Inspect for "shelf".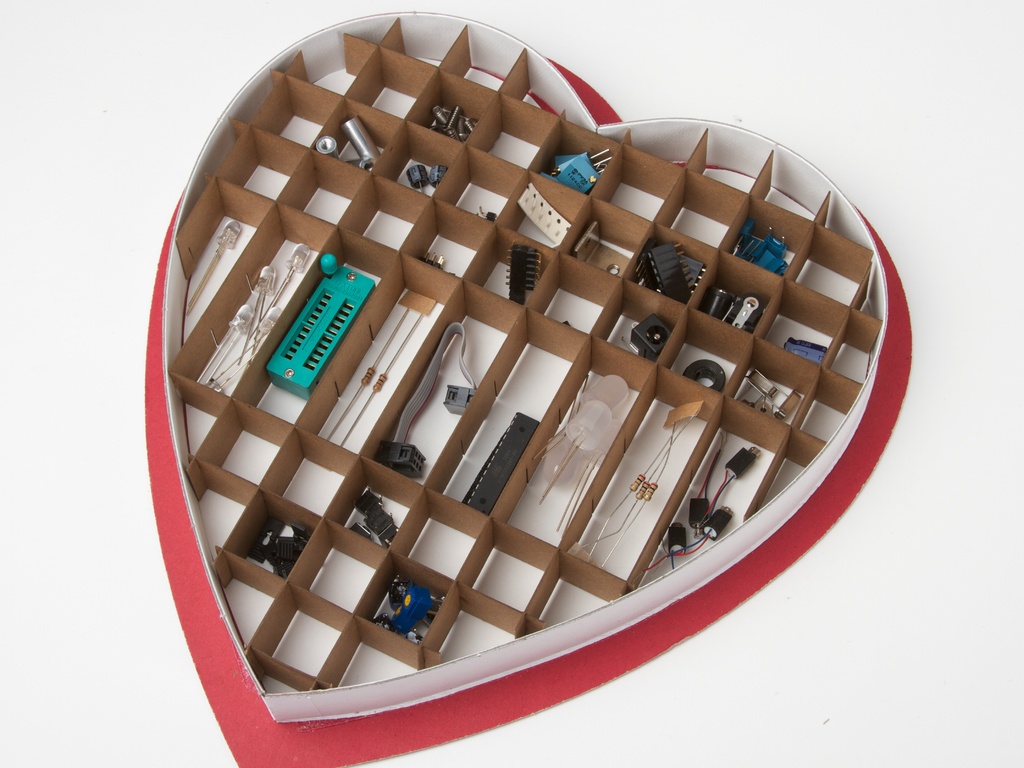
Inspection: (584,147,682,224).
